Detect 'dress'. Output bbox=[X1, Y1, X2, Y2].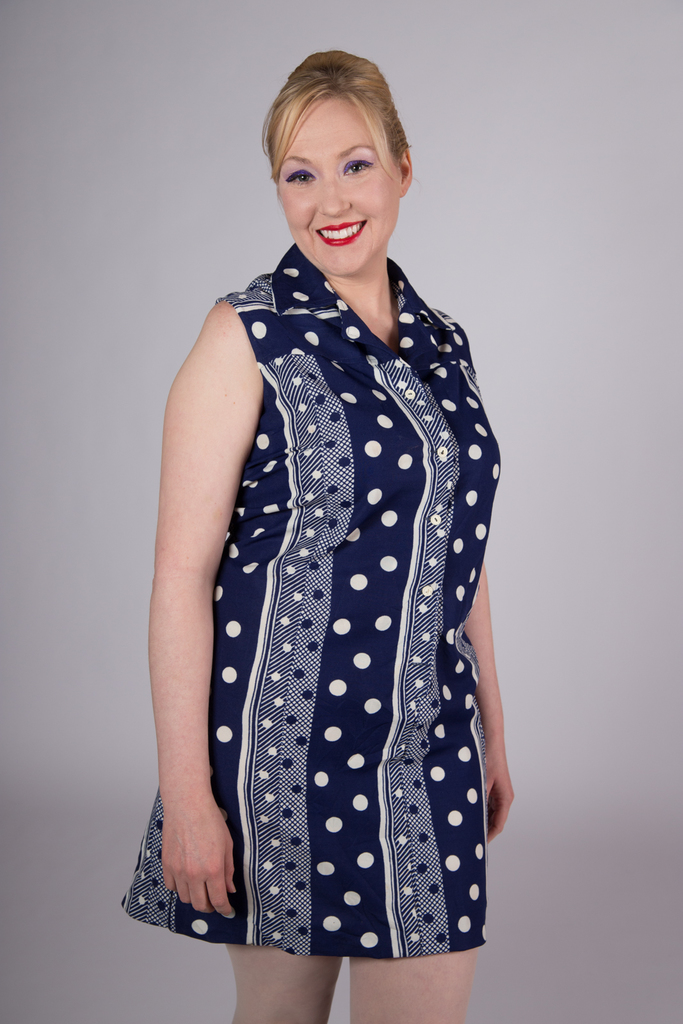
bbox=[122, 255, 507, 961].
